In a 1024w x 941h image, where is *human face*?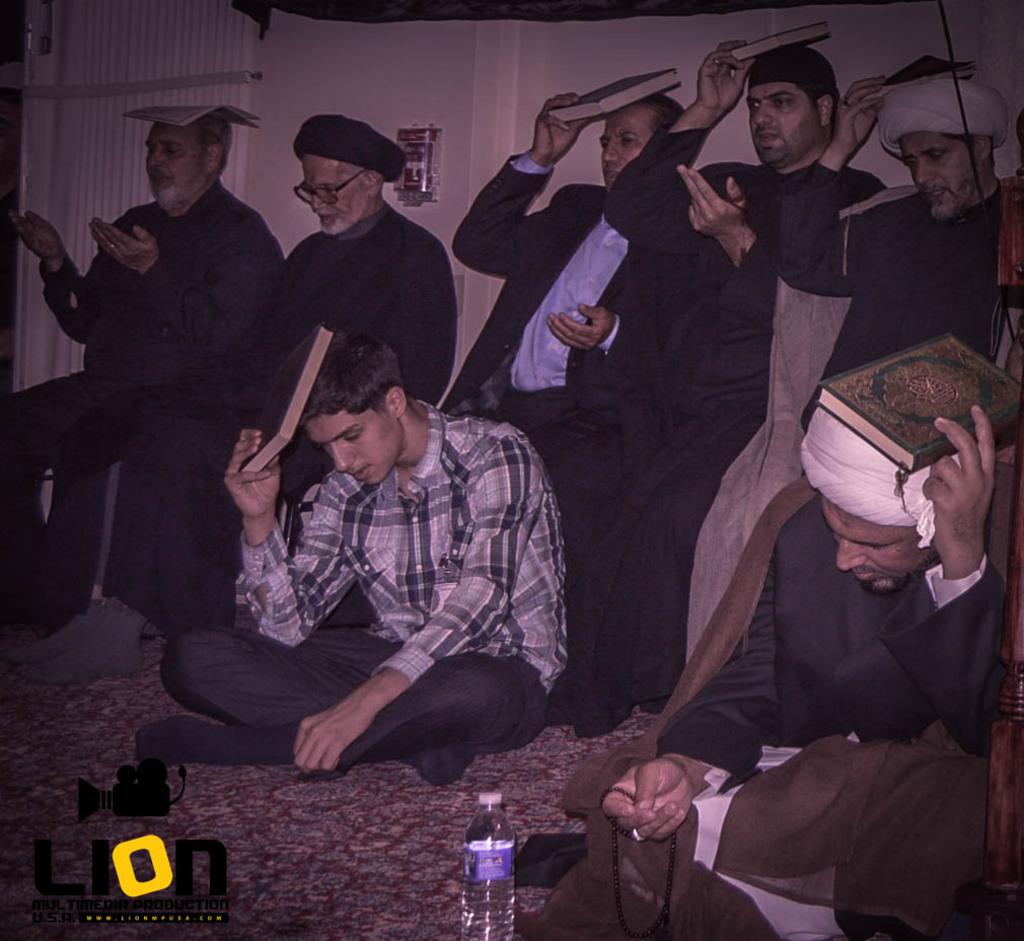
(x1=748, y1=79, x2=809, y2=170).
